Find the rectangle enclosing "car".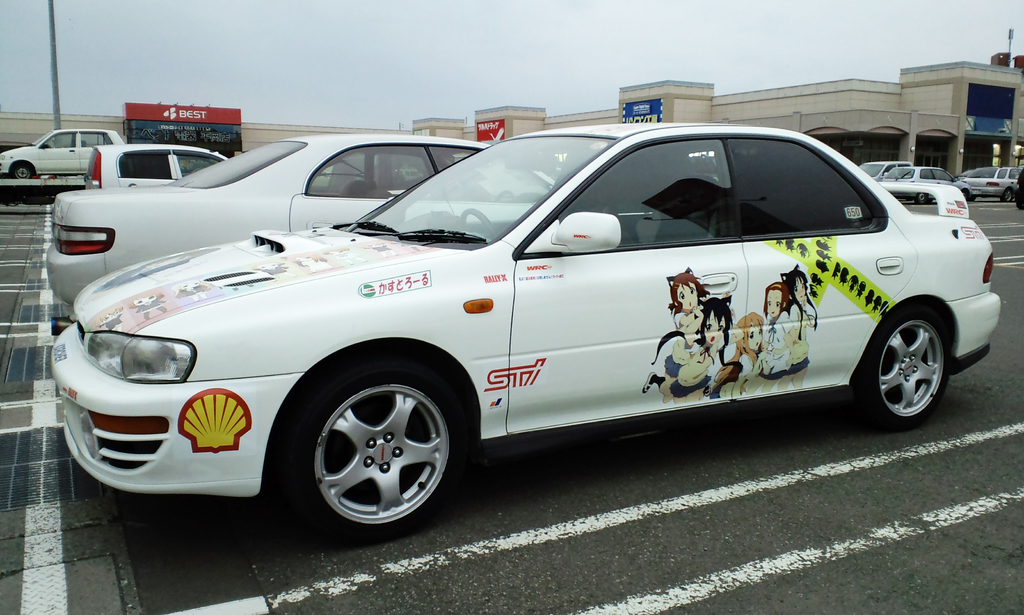
BBox(60, 120, 997, 521).
